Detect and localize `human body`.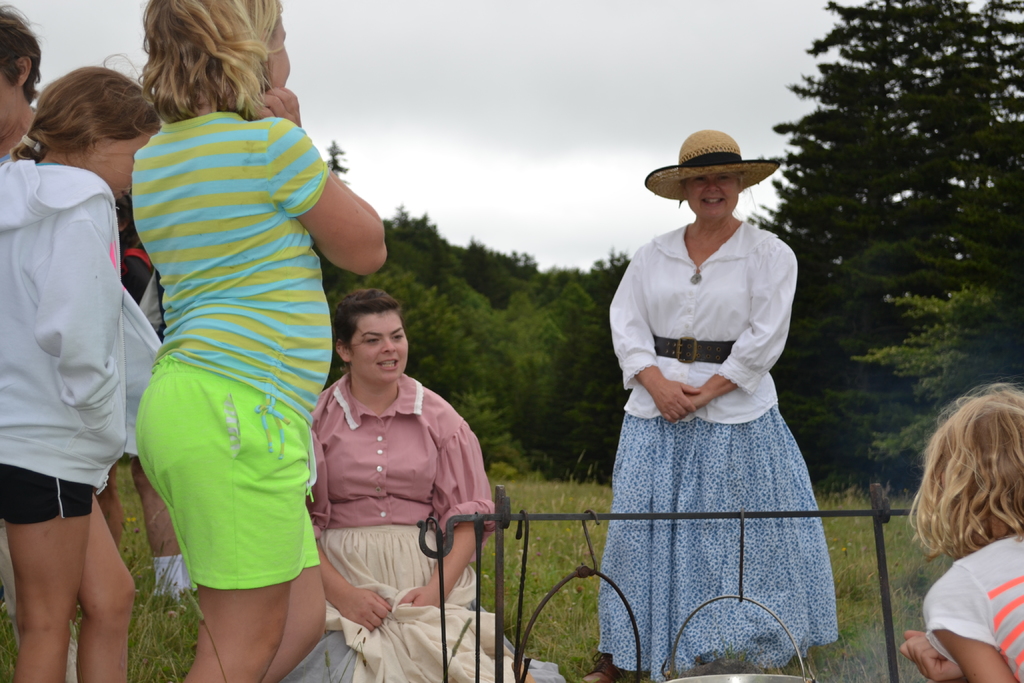
Localized at {"x1": 0, "y1": 67, "x2": 163, "y2": 682}.
